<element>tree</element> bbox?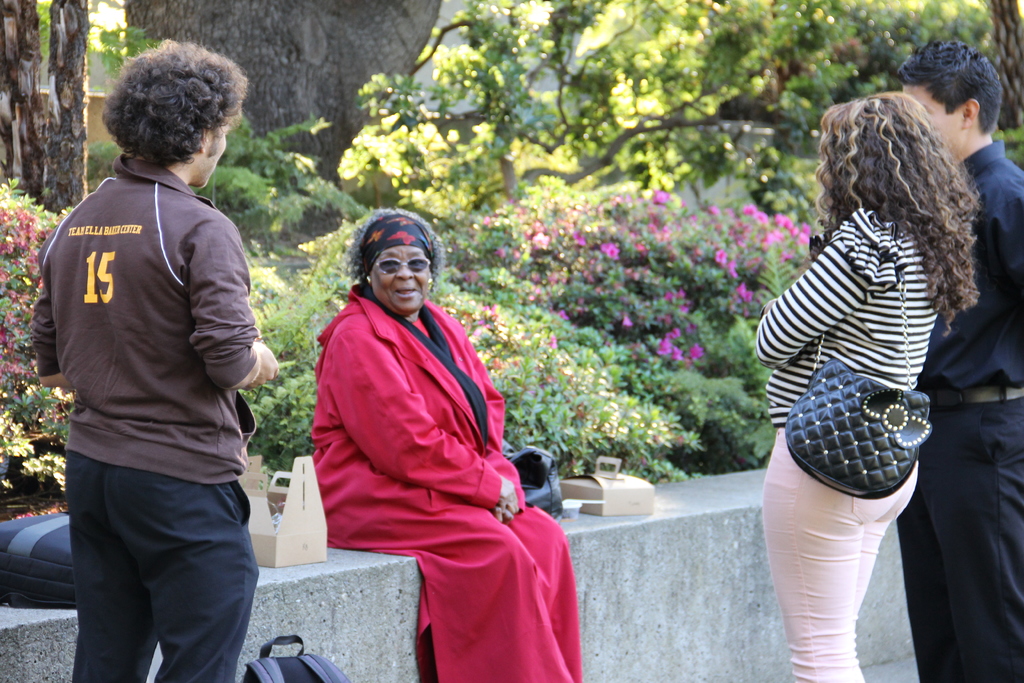
(left=92, top=17, right=387, bottom=263)
